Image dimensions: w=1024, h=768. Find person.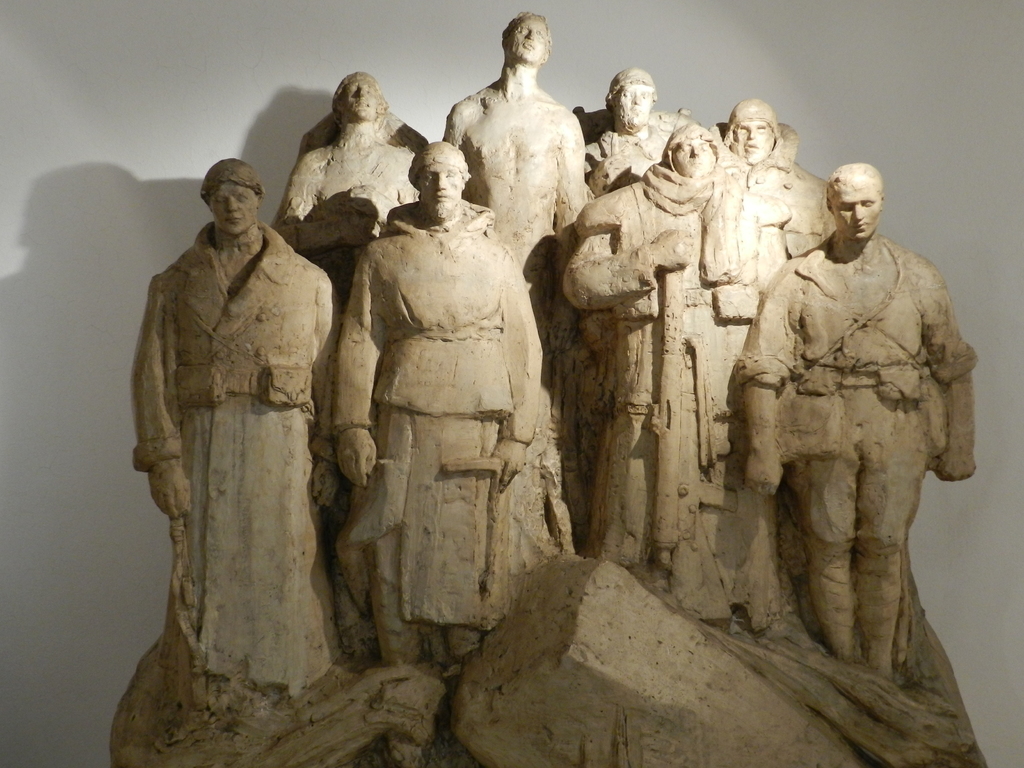
select_region(268, 70, 443, 322).
